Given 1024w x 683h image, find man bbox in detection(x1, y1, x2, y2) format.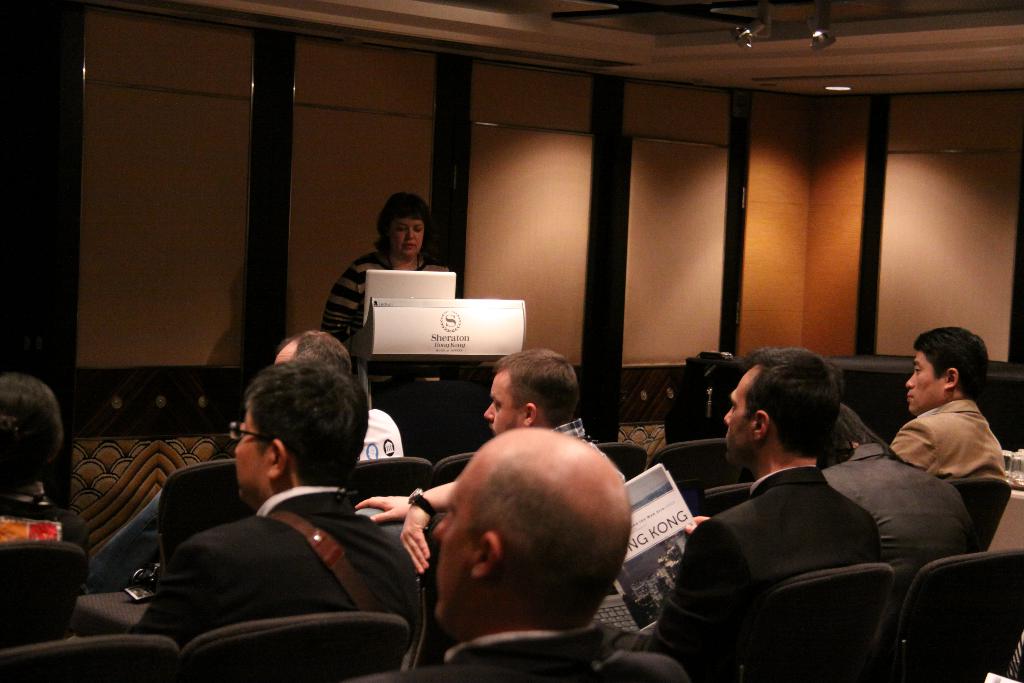
detection(0, 375, 89, 573).
